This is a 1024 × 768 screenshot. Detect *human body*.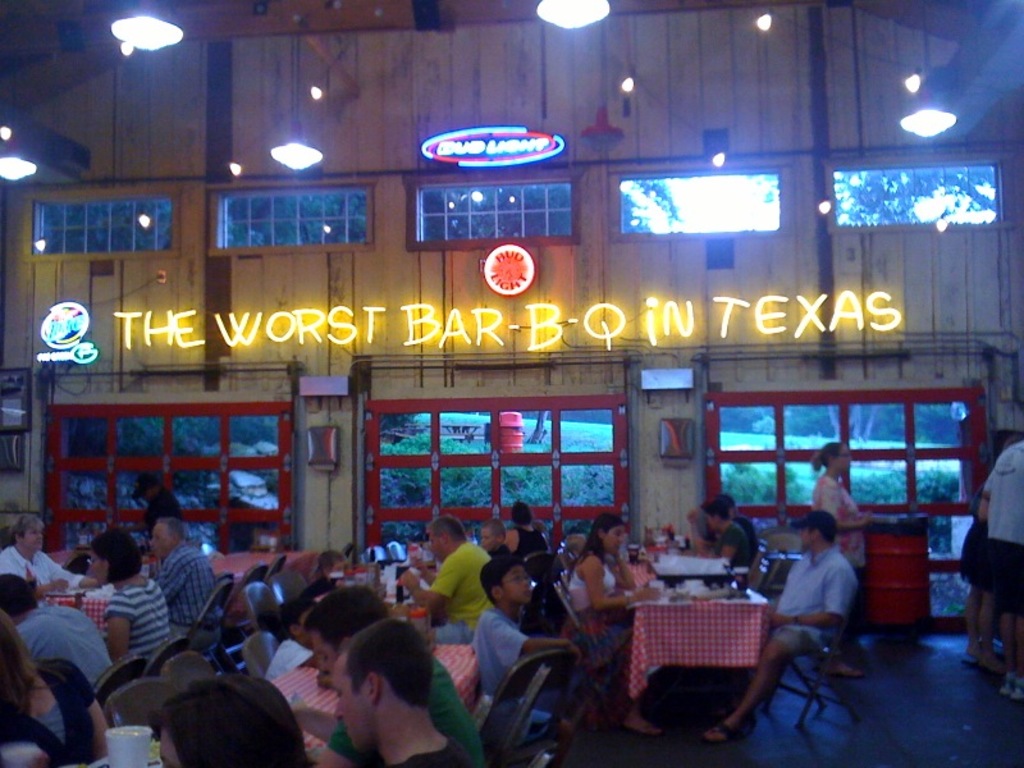
BBox(408, 516, 490, 622).
